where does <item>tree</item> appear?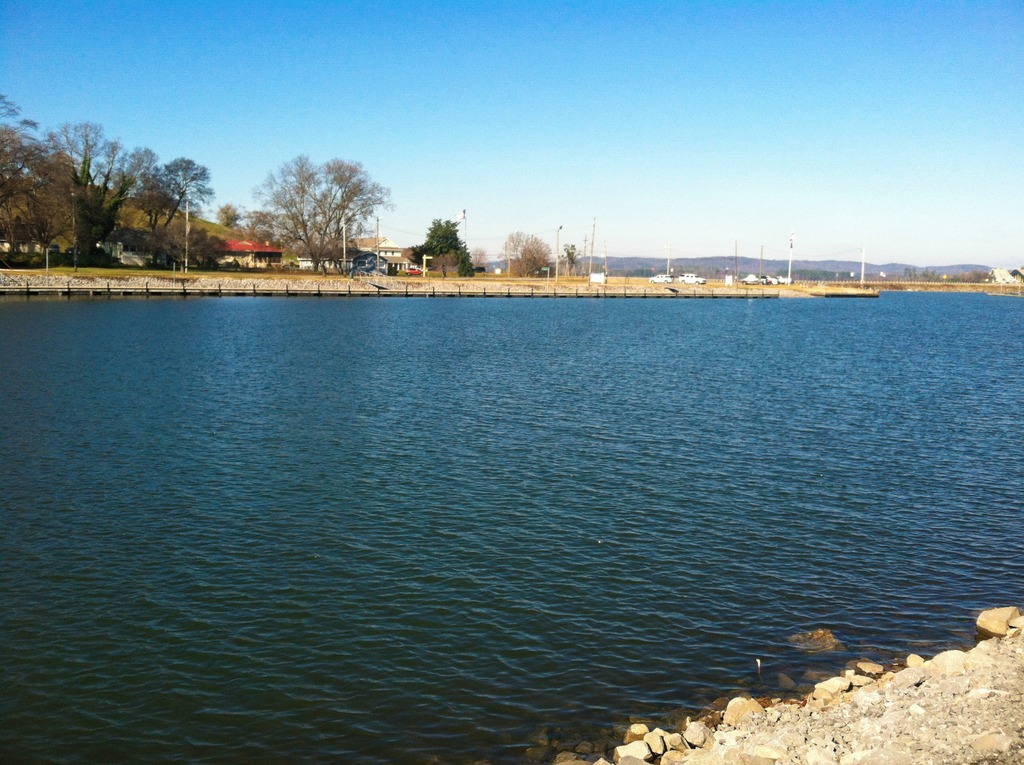
Appears at 249, 139, 387, 261.
